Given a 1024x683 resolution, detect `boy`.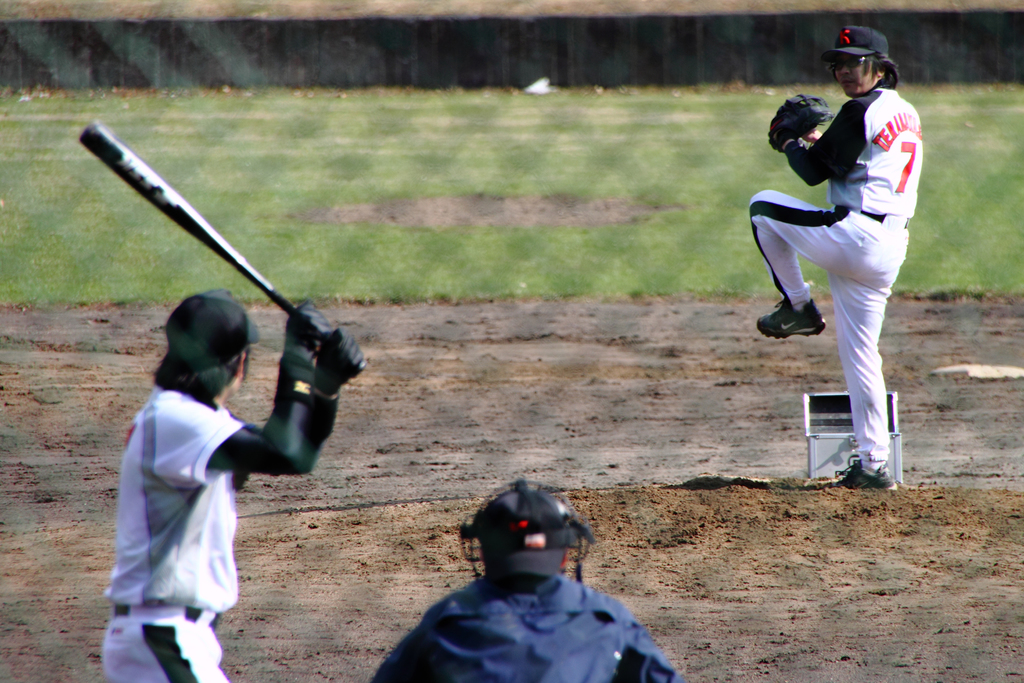
select_region(80, 263, 313, 659).
